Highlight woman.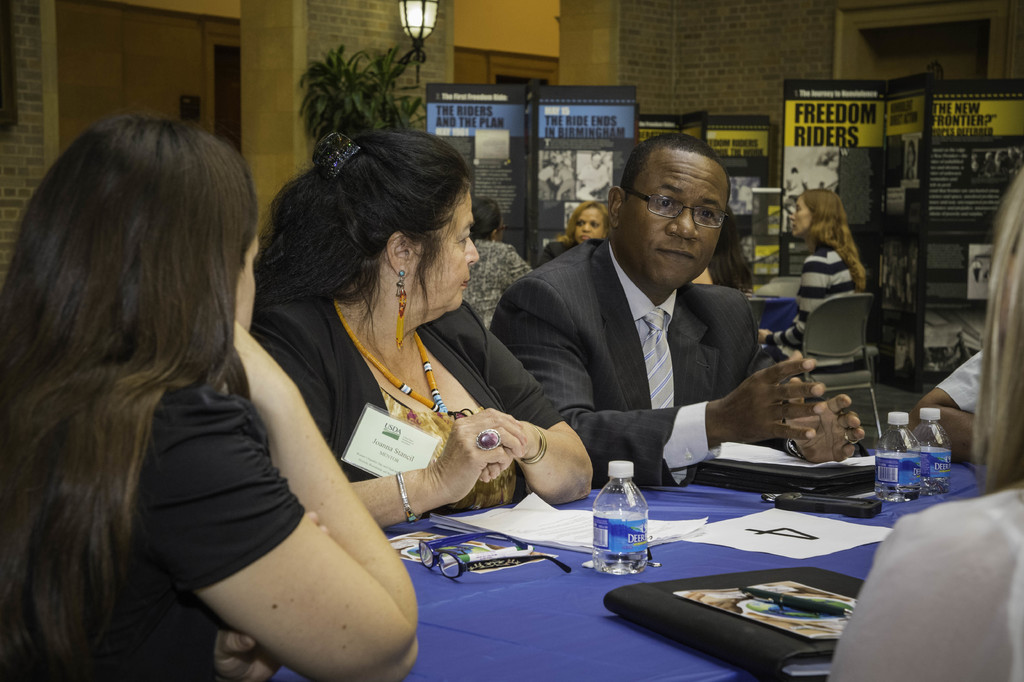
Highlighted region: [6, 108, 430, 681].
